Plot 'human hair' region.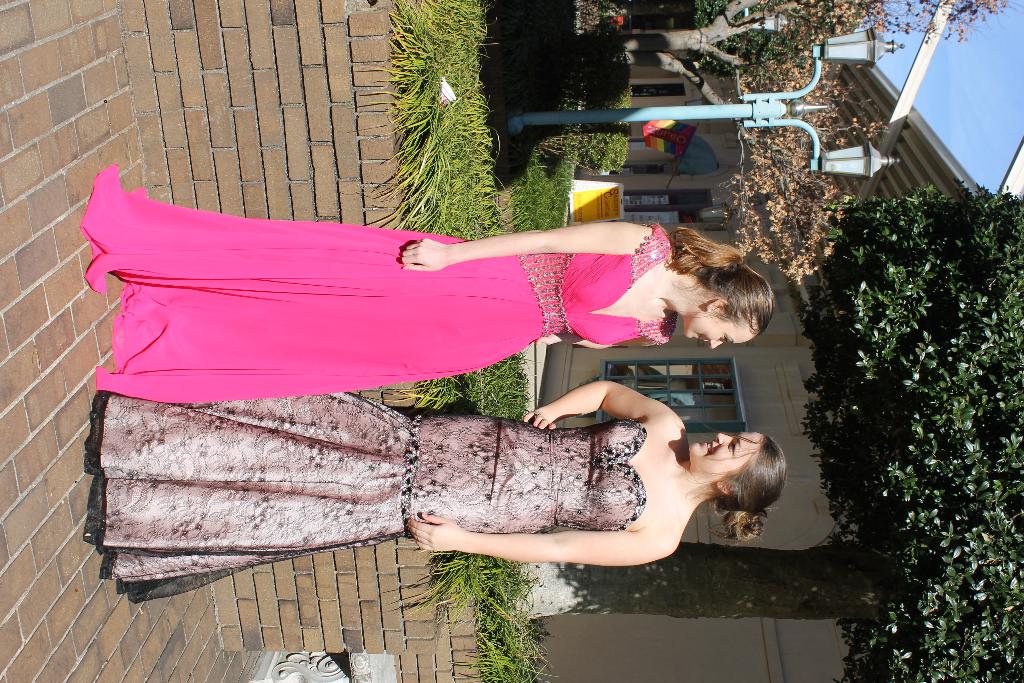
Plotted at (x1=698, y1=435, x2=787, y2=544).
